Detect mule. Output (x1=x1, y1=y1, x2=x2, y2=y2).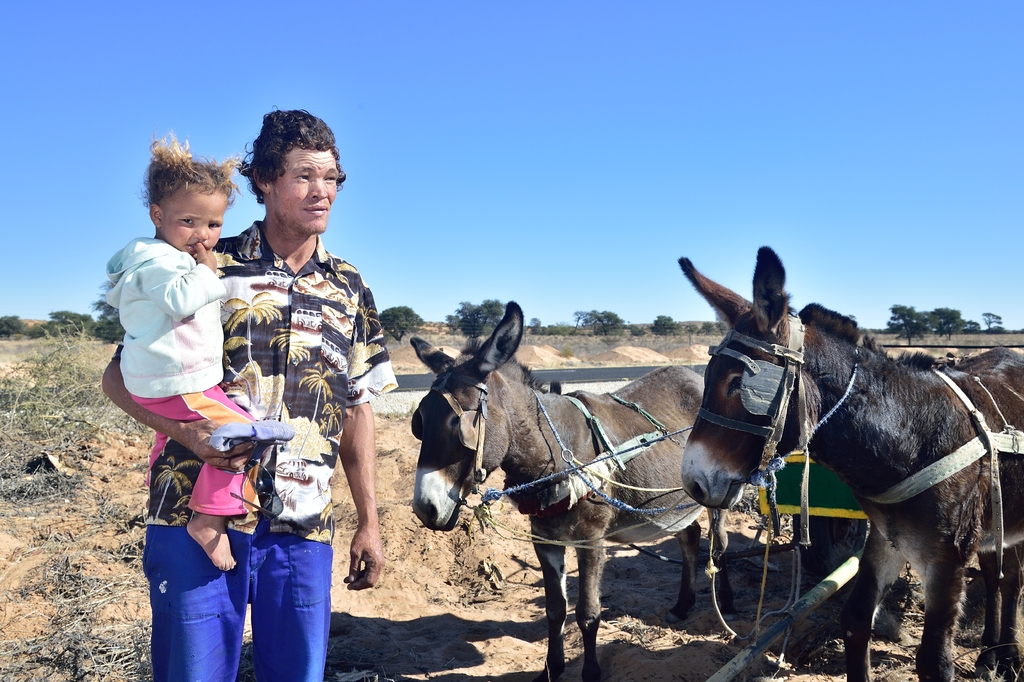
(x1=676, y1=245, x2=1023, y2=681).
